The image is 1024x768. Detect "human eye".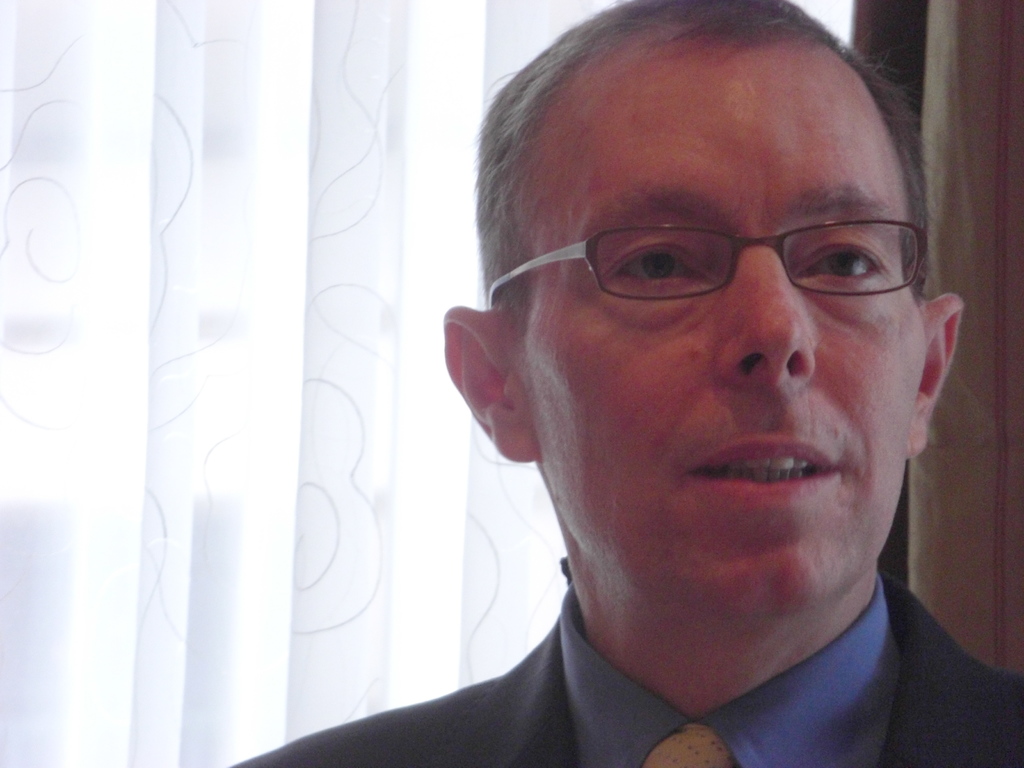
Detection: 598/232/723/302.
